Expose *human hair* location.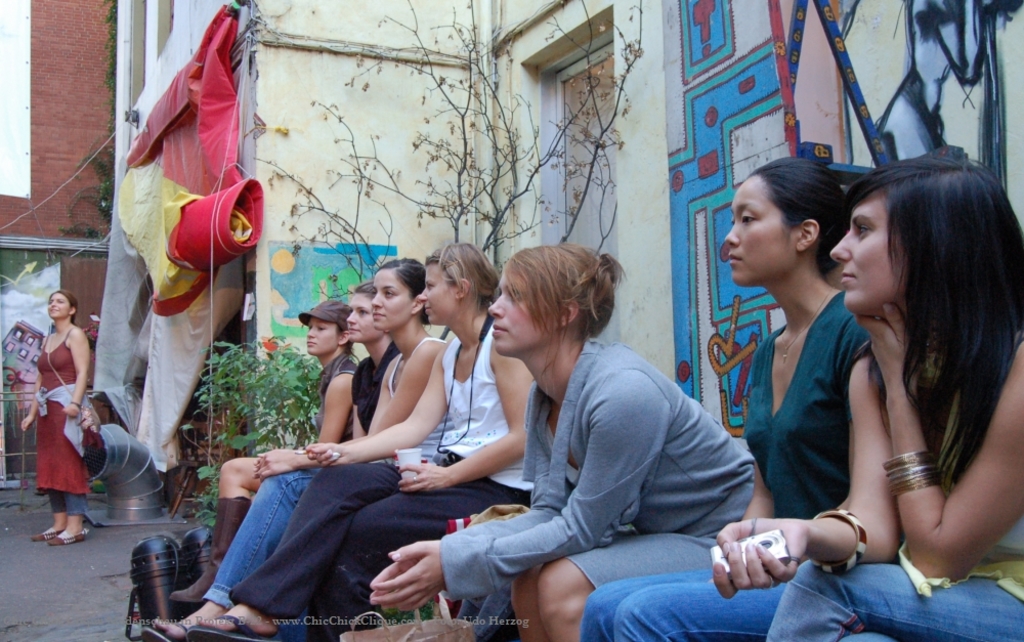
Exposed at 380/256/429/324.
